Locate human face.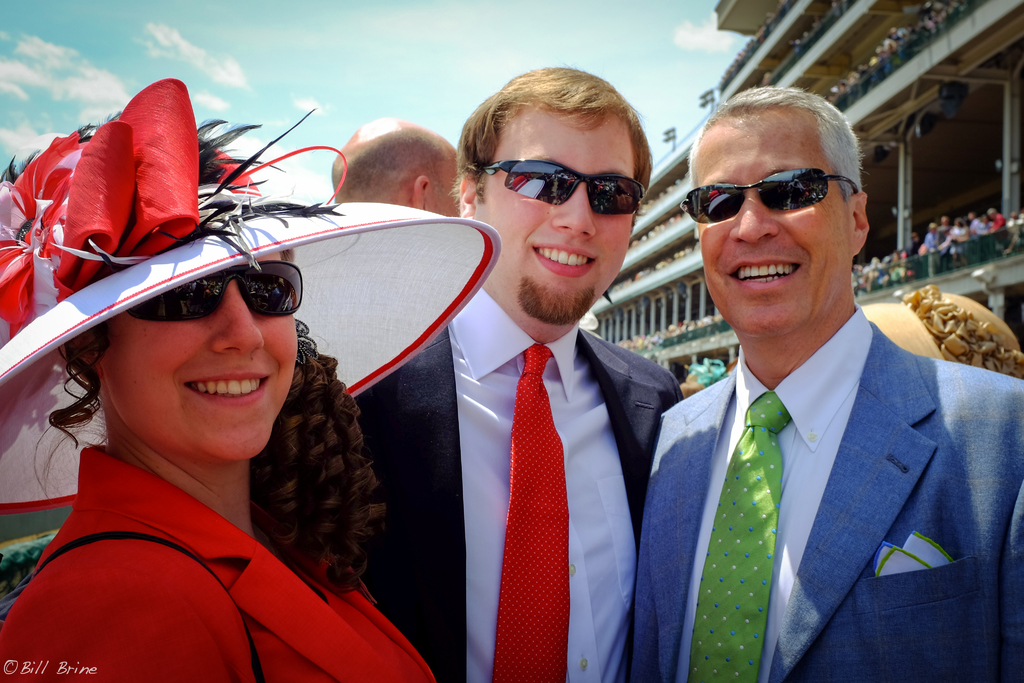
Bounding box: 692:111:850:334.
